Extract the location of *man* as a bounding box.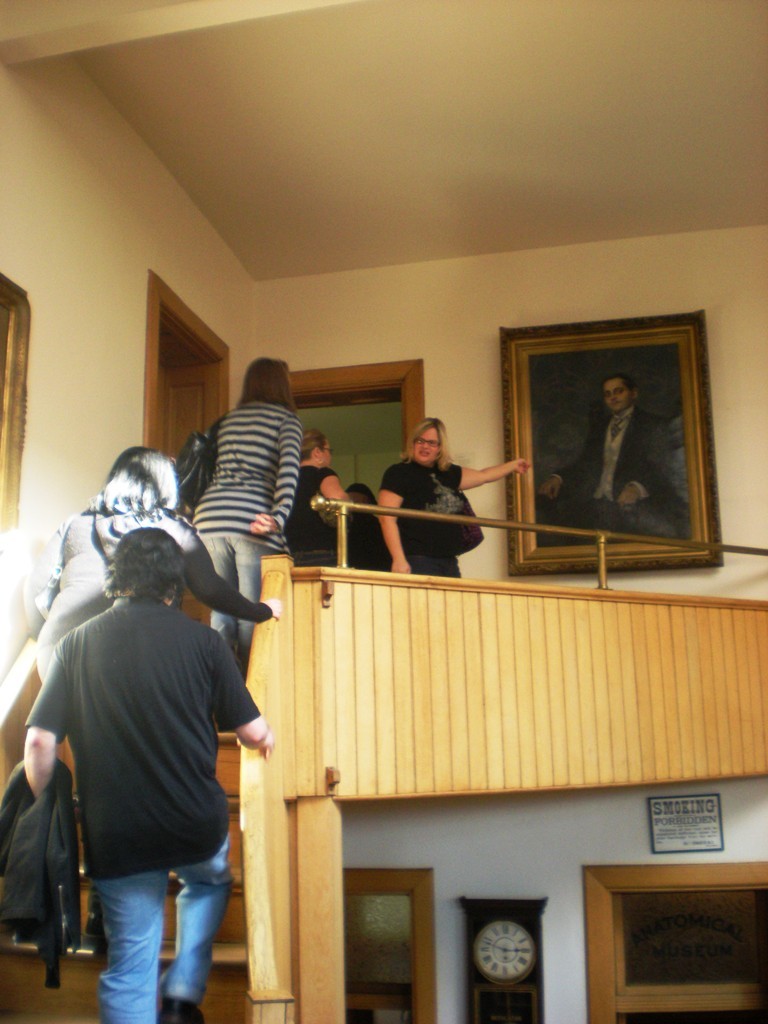
Rect(22, 500, 278, 1016).
